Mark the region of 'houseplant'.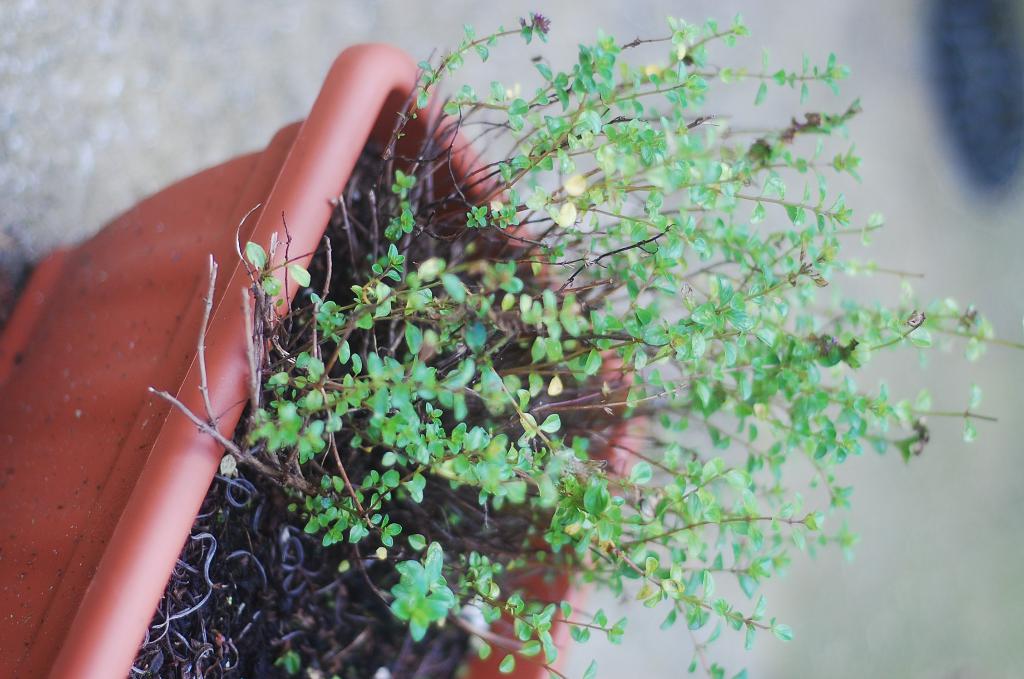
Region: [52,25,896,675].
